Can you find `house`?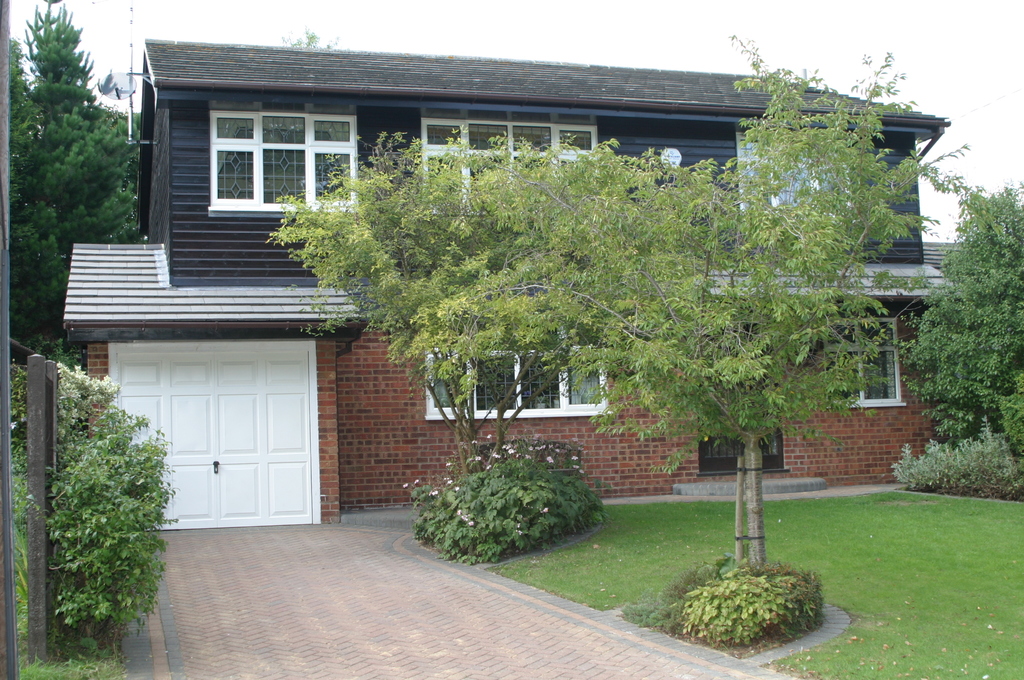
Yes, bounding box: [x1=58, y1=34, x2=960, y2=527].
